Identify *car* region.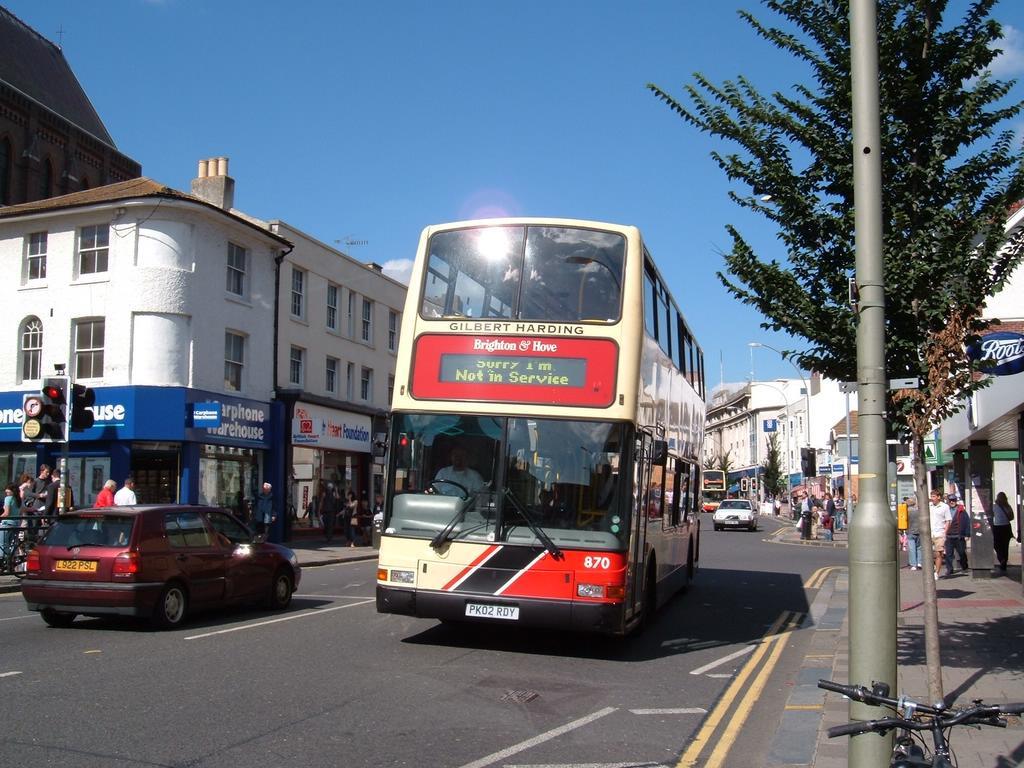
Region: Rect(18, 504, 303, 632).
